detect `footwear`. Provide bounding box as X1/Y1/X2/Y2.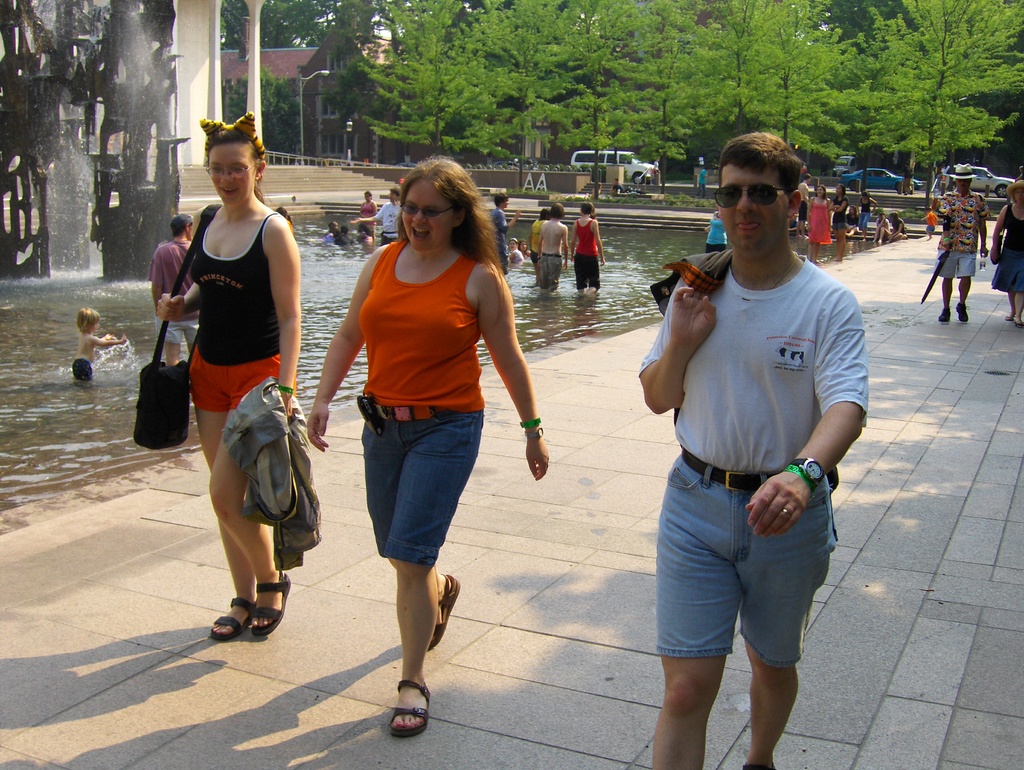
1016/317/1023/331.
